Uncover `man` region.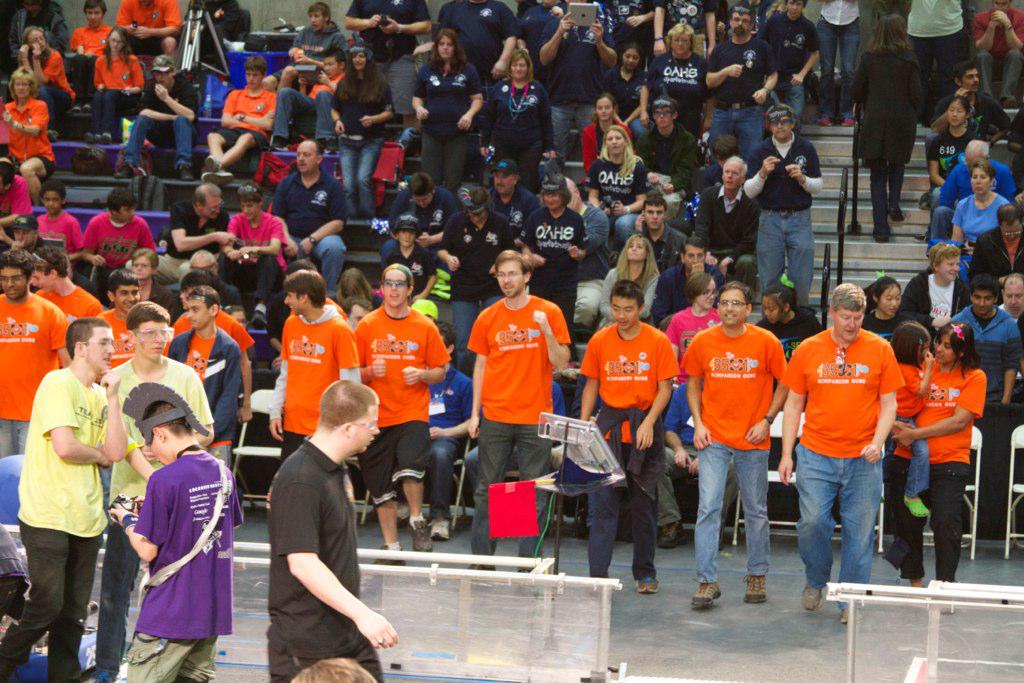
Uncovered: Rect(0, 242, 80, 468).
